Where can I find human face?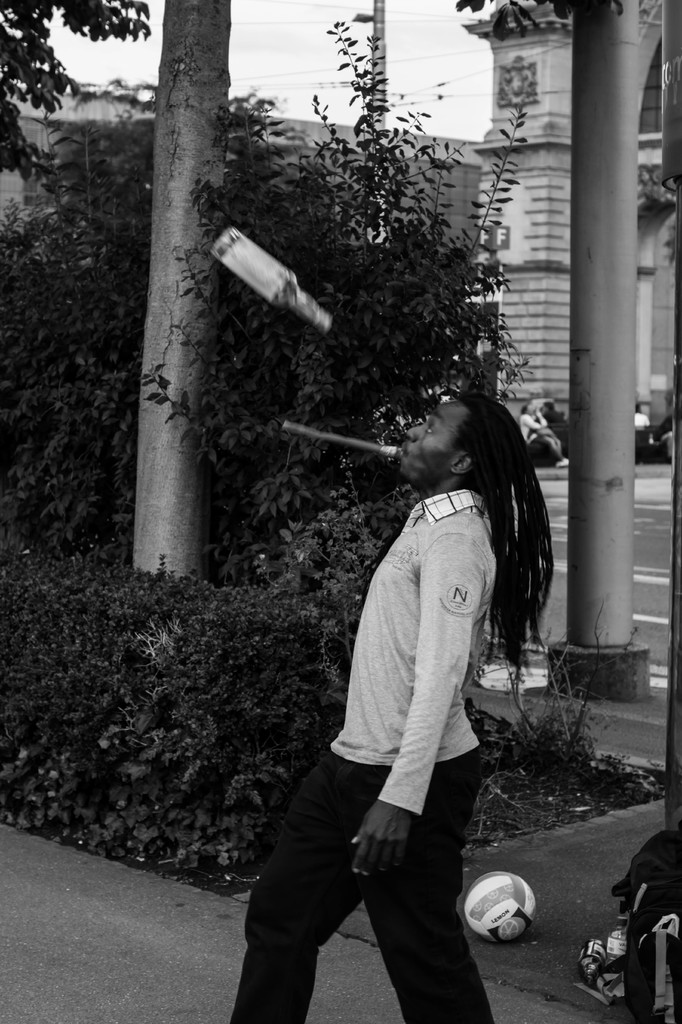
You can find it at [396, 399, 466, 489].
